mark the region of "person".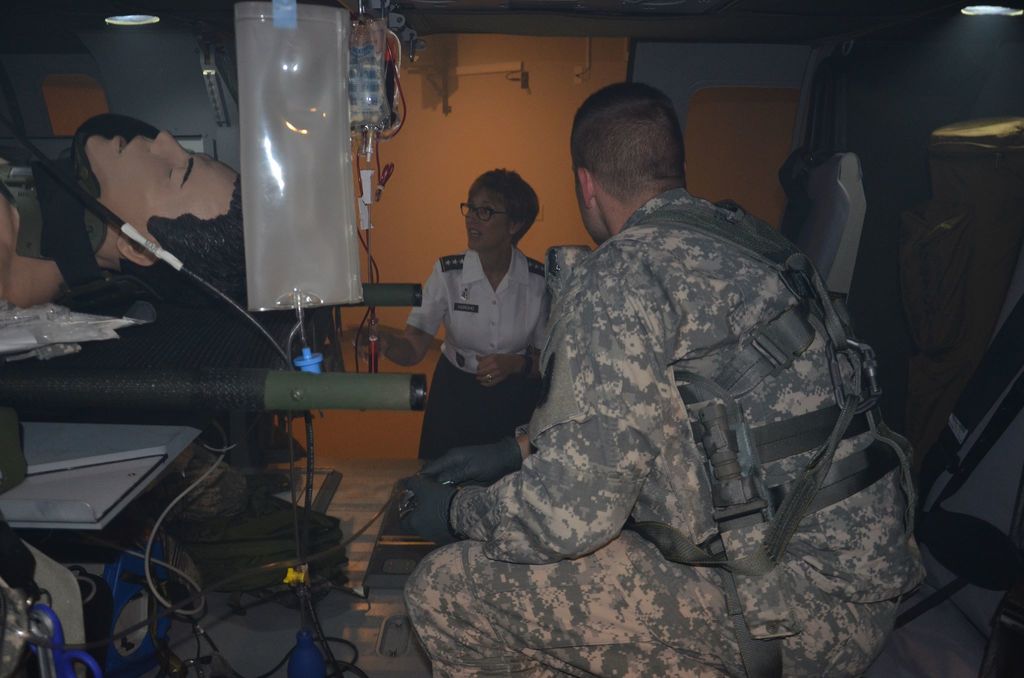
Region: bbox(356, 161, 559, 458).
